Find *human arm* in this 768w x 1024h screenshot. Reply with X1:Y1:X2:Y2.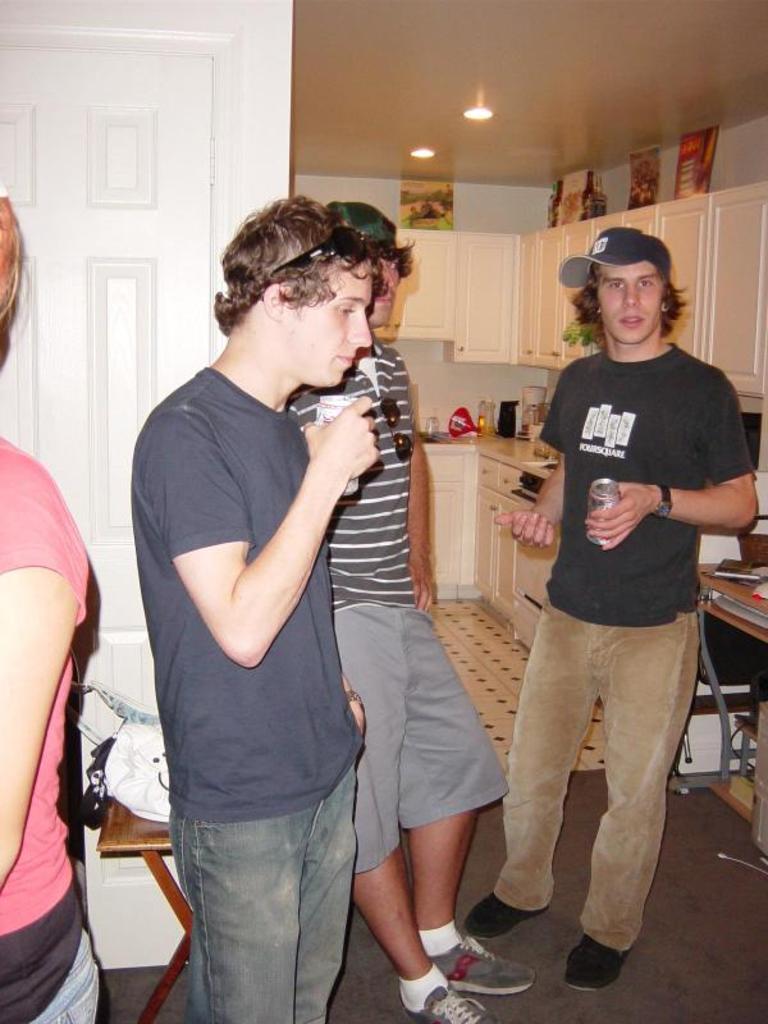
0:445:87:884.
